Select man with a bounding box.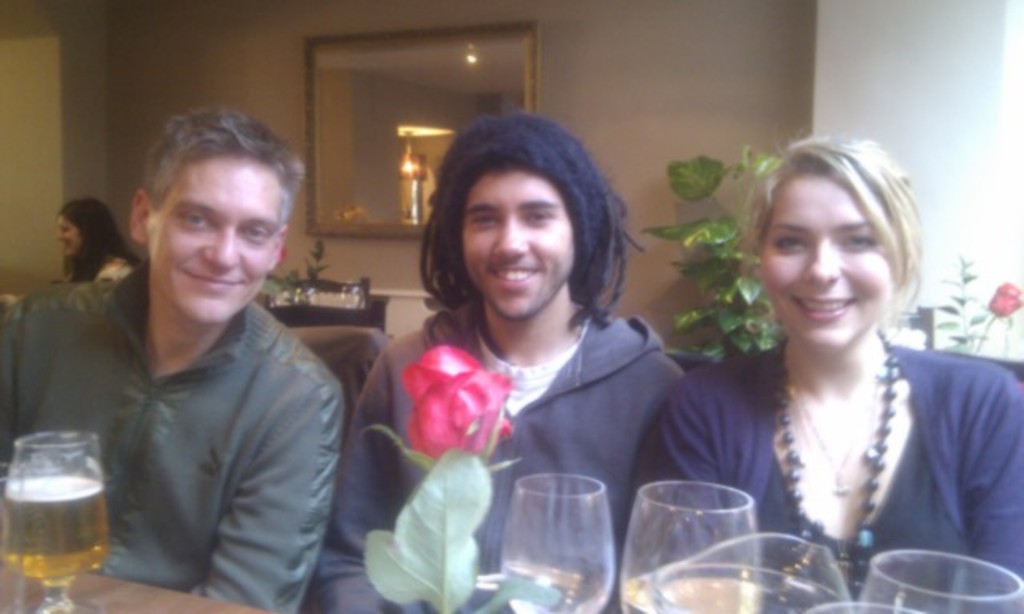
BBox(0, 106, 352, 612).
